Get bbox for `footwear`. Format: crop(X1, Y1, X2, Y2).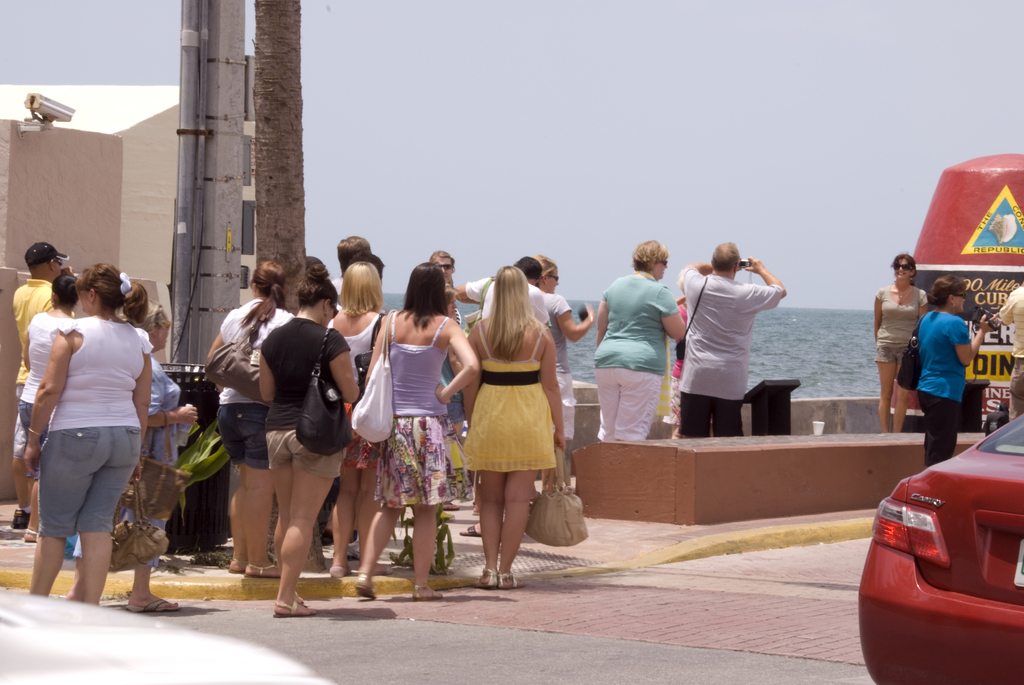
crop(411, 585, 442, 601).
